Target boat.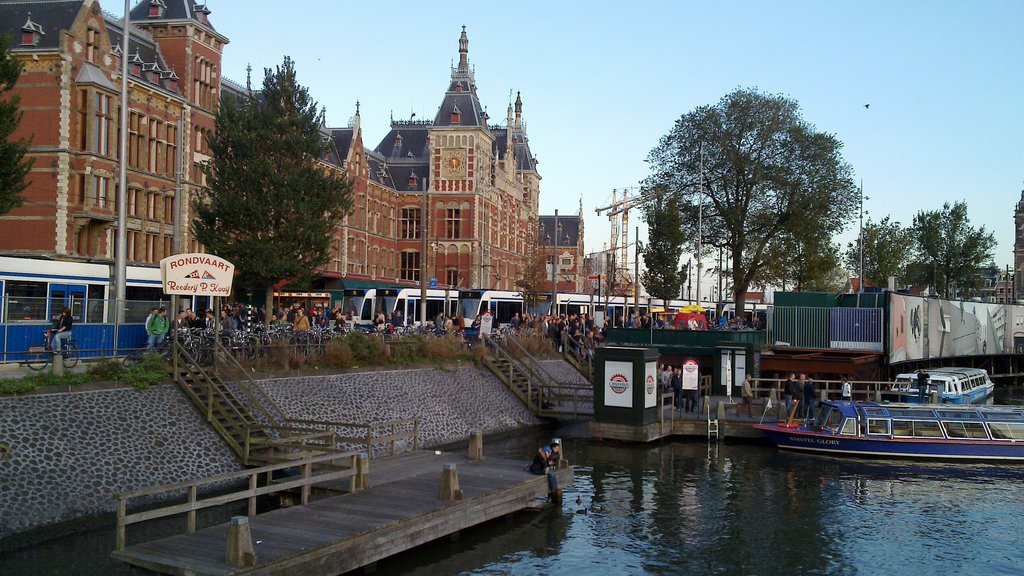
Target region: bbox=[747, 359, 1023, 458].
